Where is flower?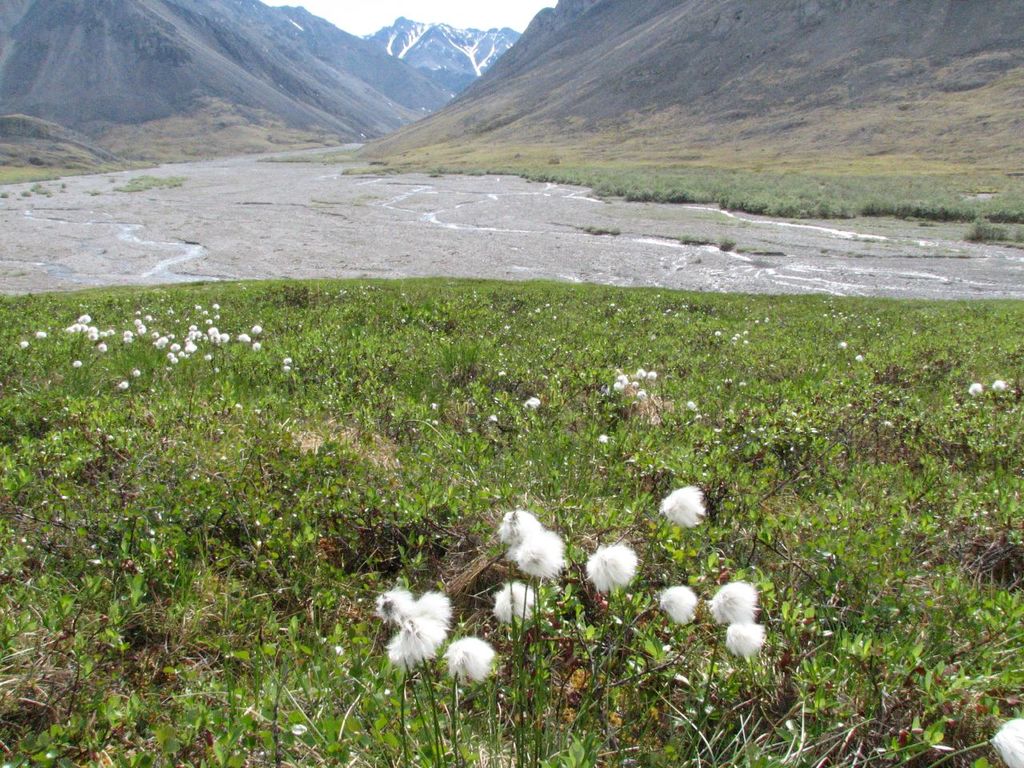
994/714/1023/767.
